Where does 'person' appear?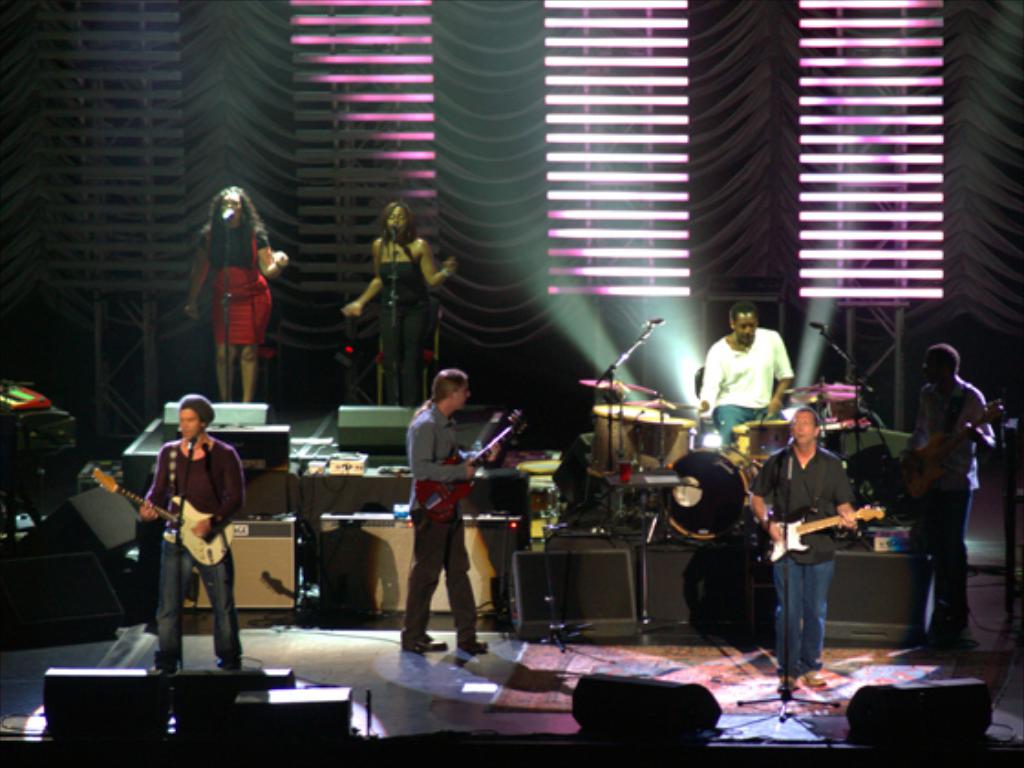
Appears at x1=746, y1=404, x2=845, y2=688.
